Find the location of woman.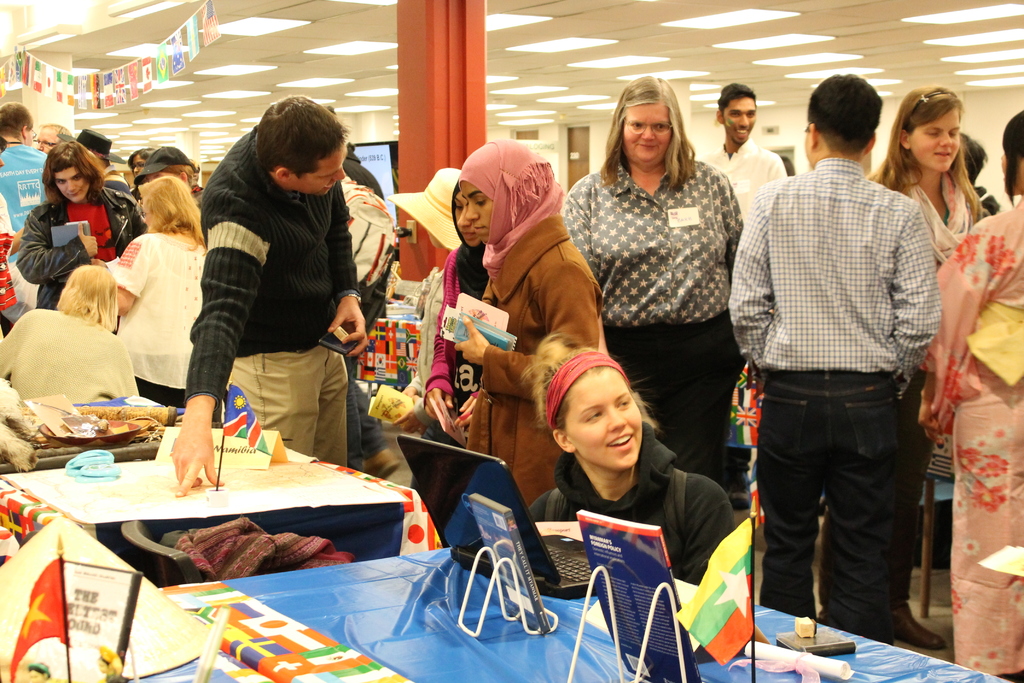
Location: Rect(14, 131, 145, 312).
